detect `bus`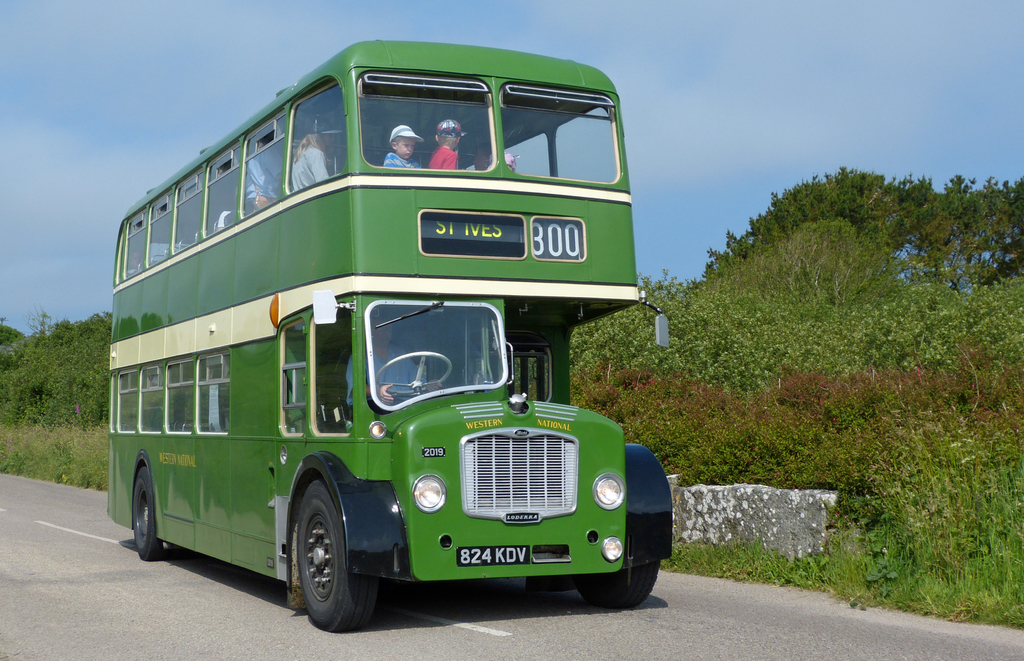
102/38/673/630
